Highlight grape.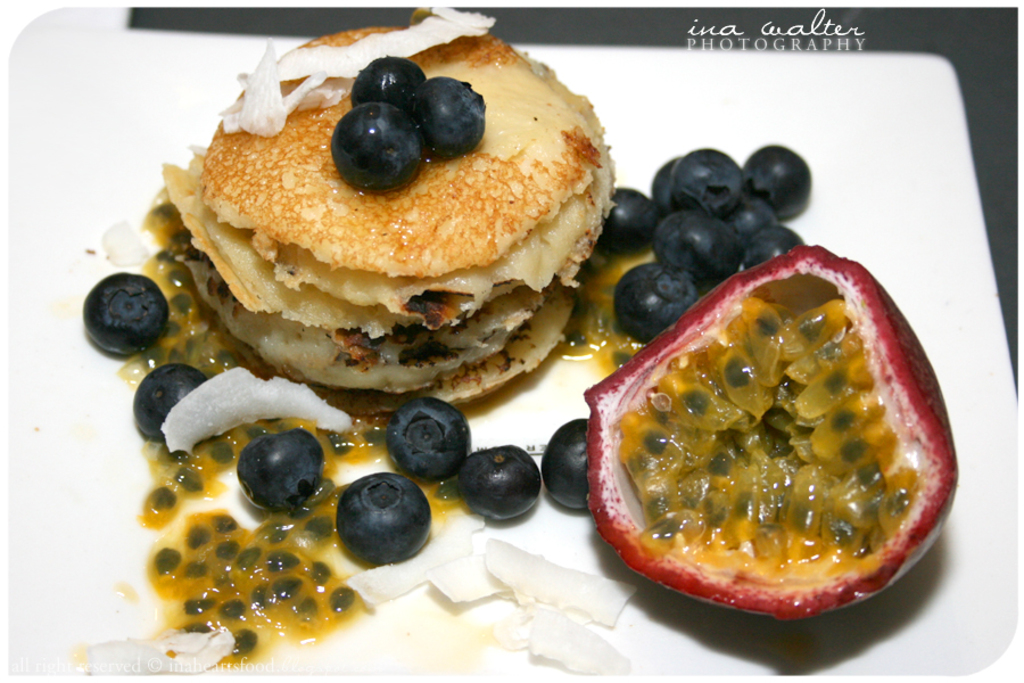
Highlighted region: left=240, top=427, right=323, bottom=508.
